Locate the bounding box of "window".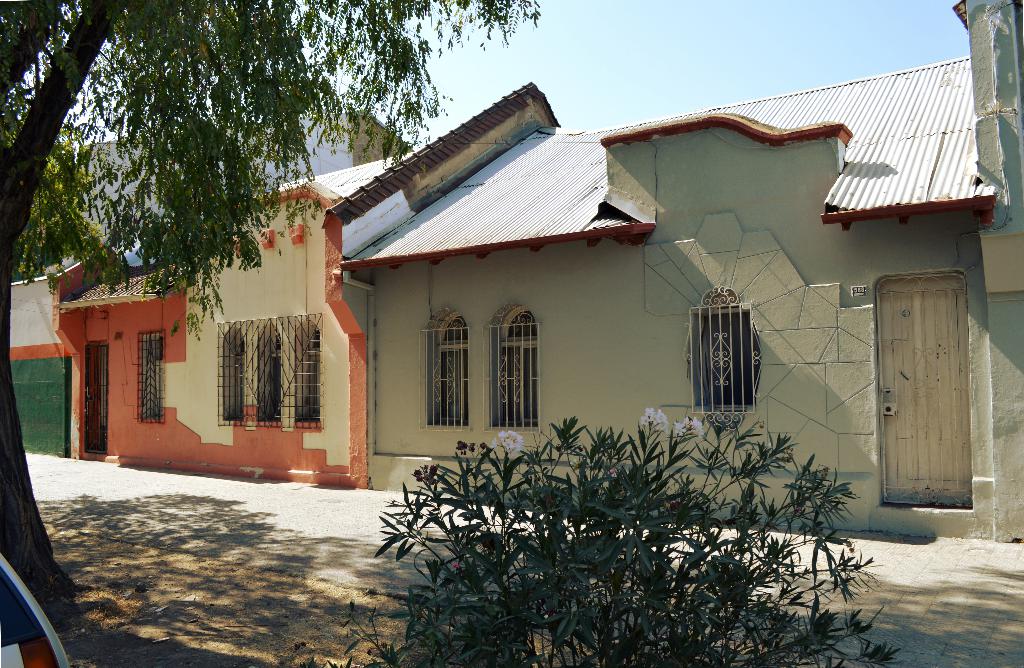
Bounding box: x1=417 y1=305 x2=468 y2=431.
